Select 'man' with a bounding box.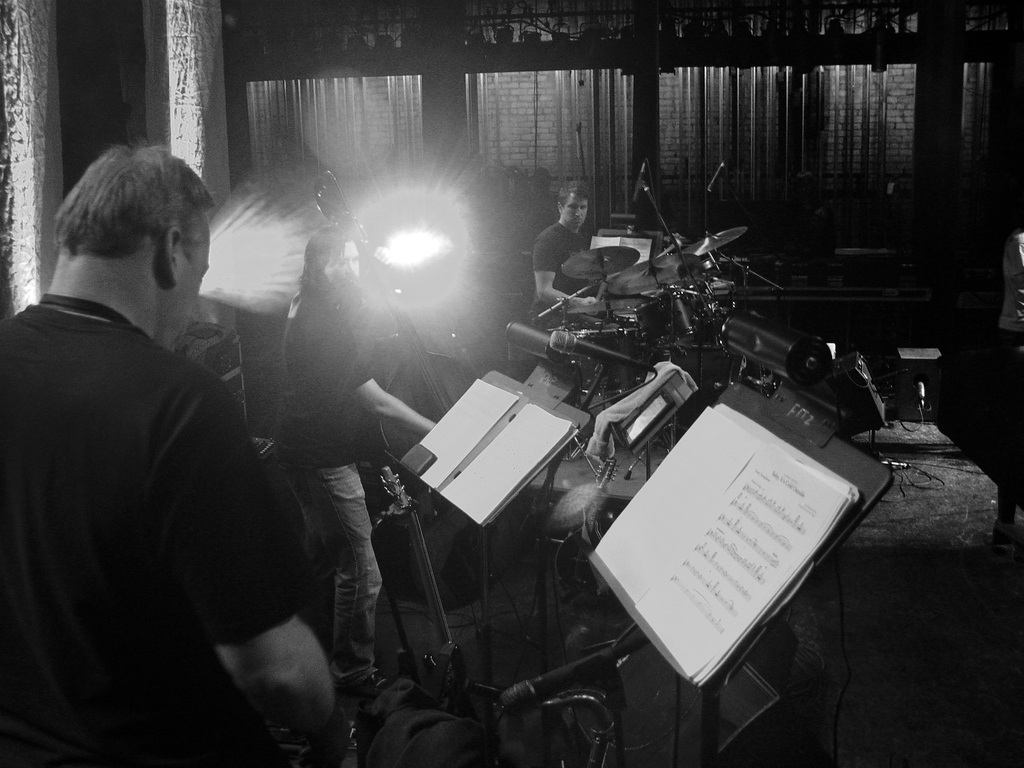
[36,152,359,750].
